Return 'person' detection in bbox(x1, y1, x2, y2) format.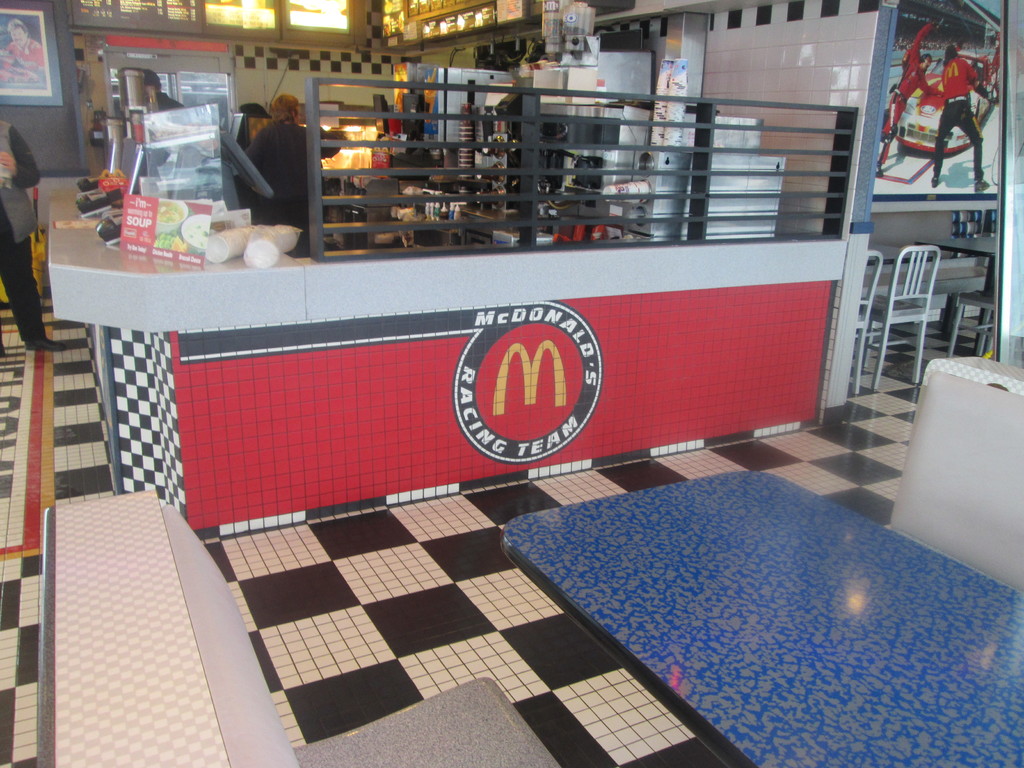
bbox(217, 83, 312, 257).
